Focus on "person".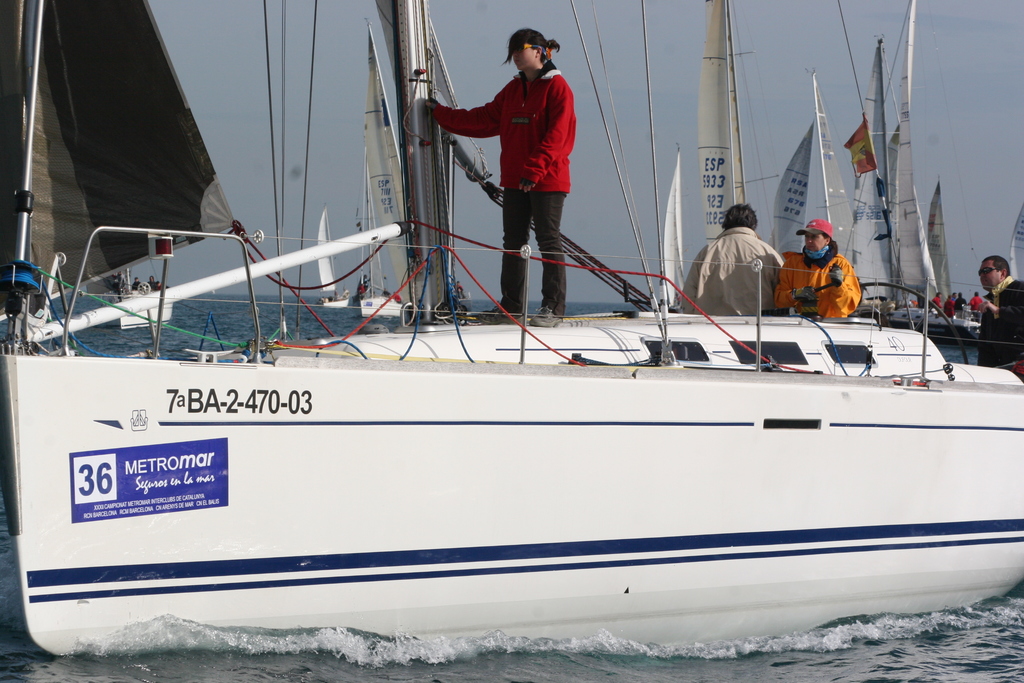
Focused at select_region(147, 273, 157, 292).
